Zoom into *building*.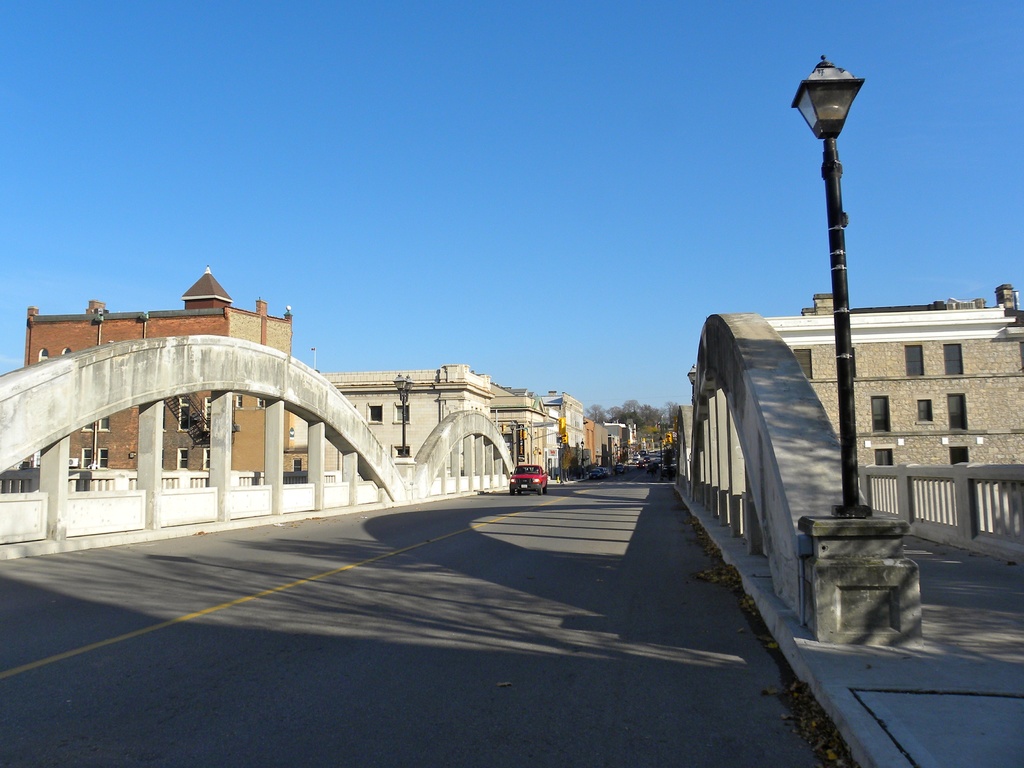
Zoom target: select_region(495, 394, 630, 470).
